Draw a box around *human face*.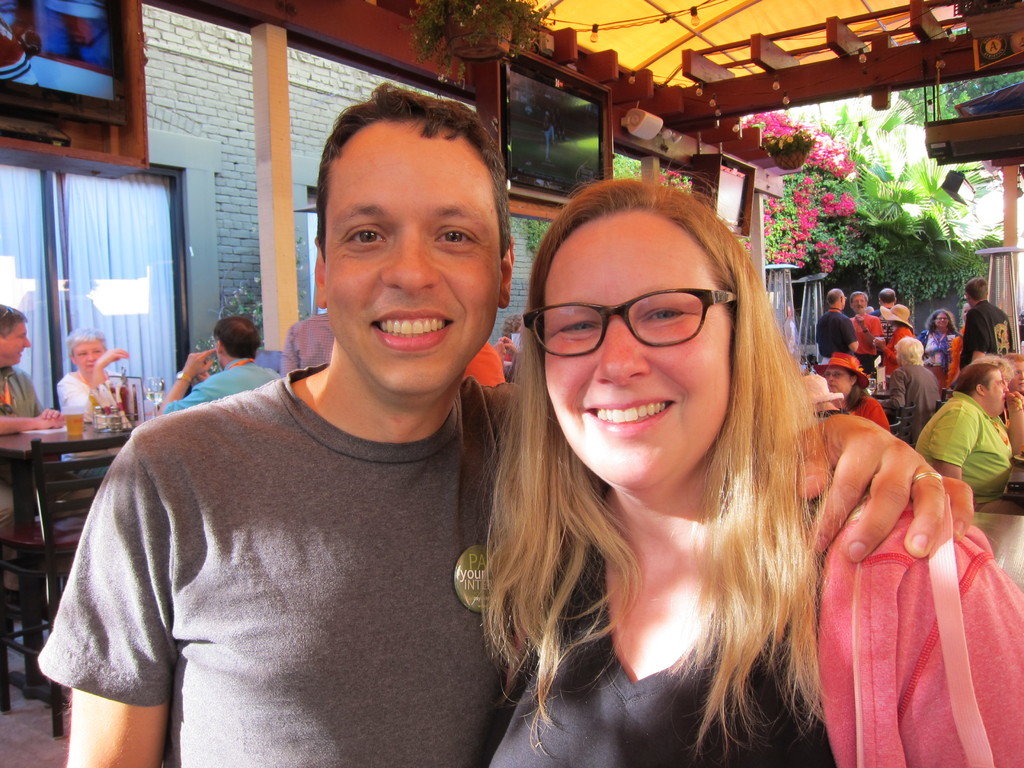
x1=1005, y1=353, x2=1023, y2=394.
